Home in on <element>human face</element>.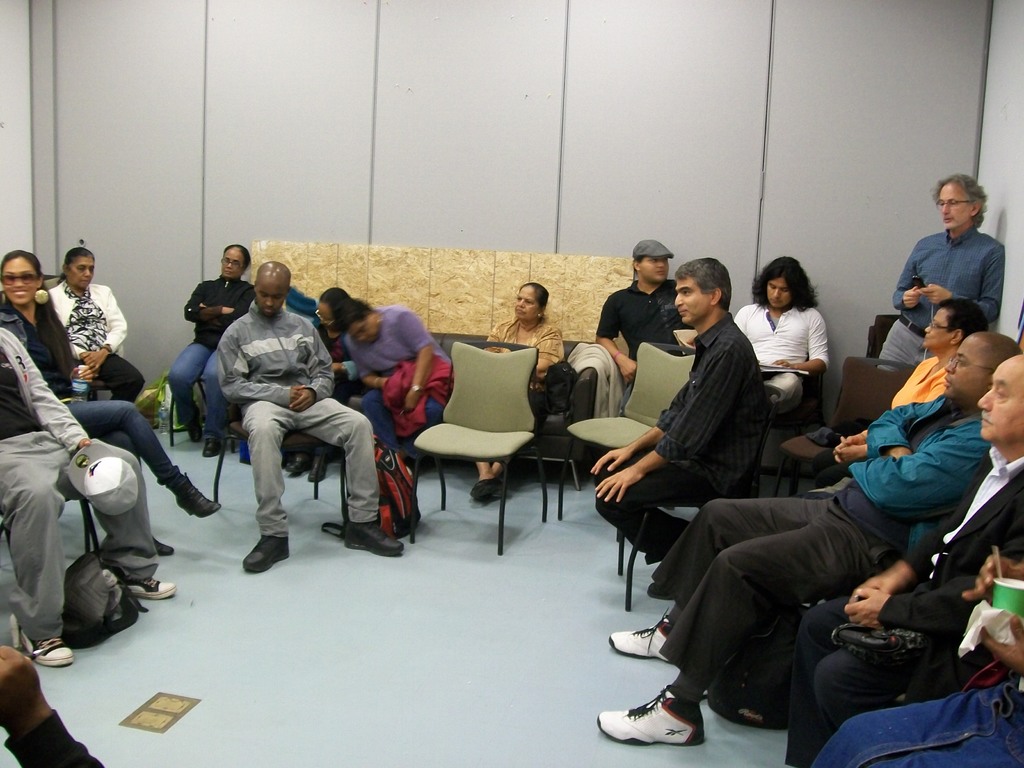
Homed in at {"left": 221, "top": 248, "right": 244, "bottom": 274}.
